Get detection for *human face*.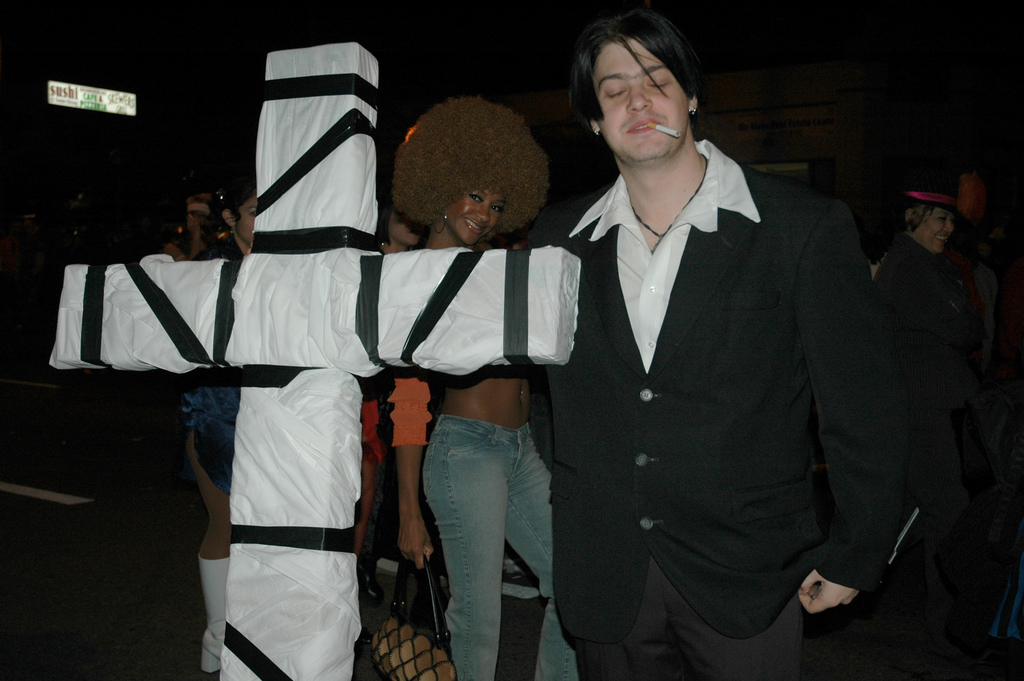
Detection: select_region(920, 204, 950, 246).
